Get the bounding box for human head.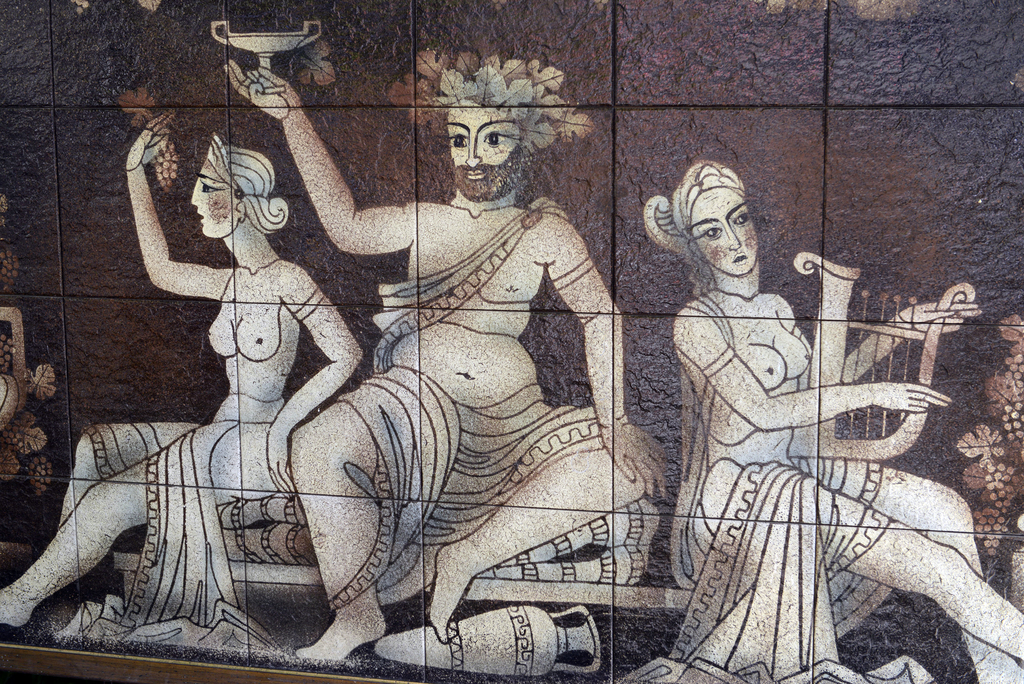
detection(195, 130, 283, 239).
